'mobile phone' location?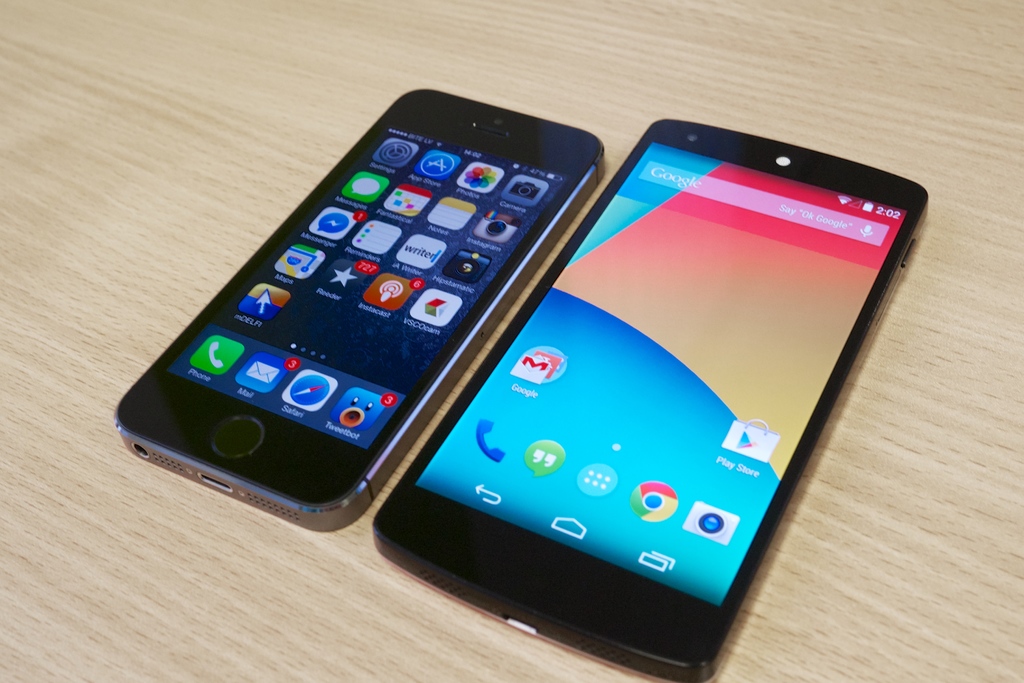
region(109, 86, 609, 532)
